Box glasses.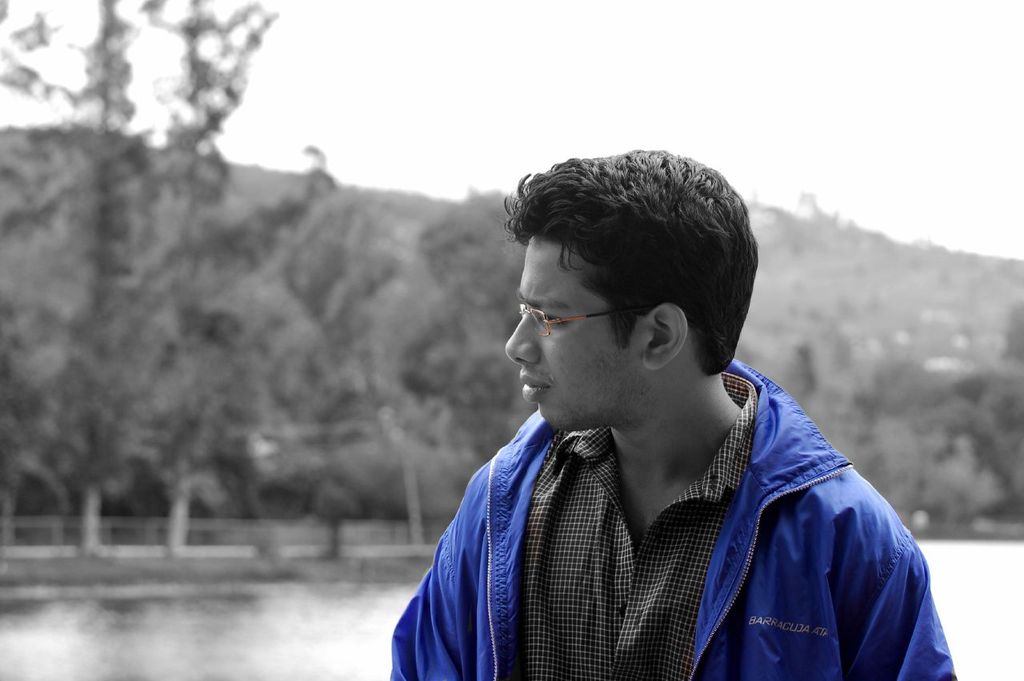
503 297 638 347.
